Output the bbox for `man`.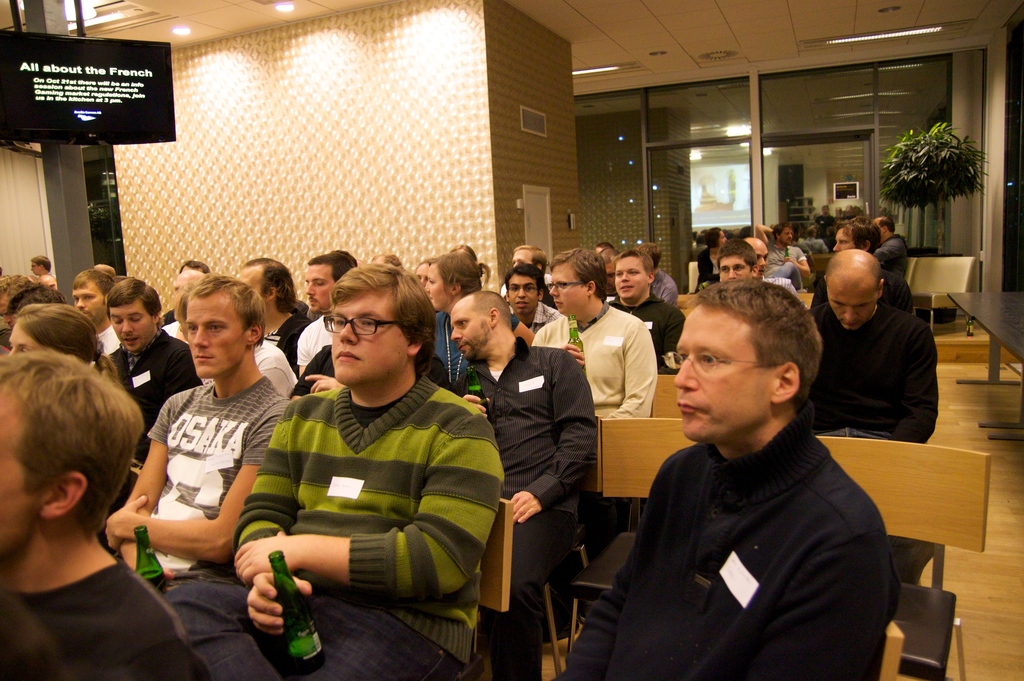
(236, 255, 311, 351).
